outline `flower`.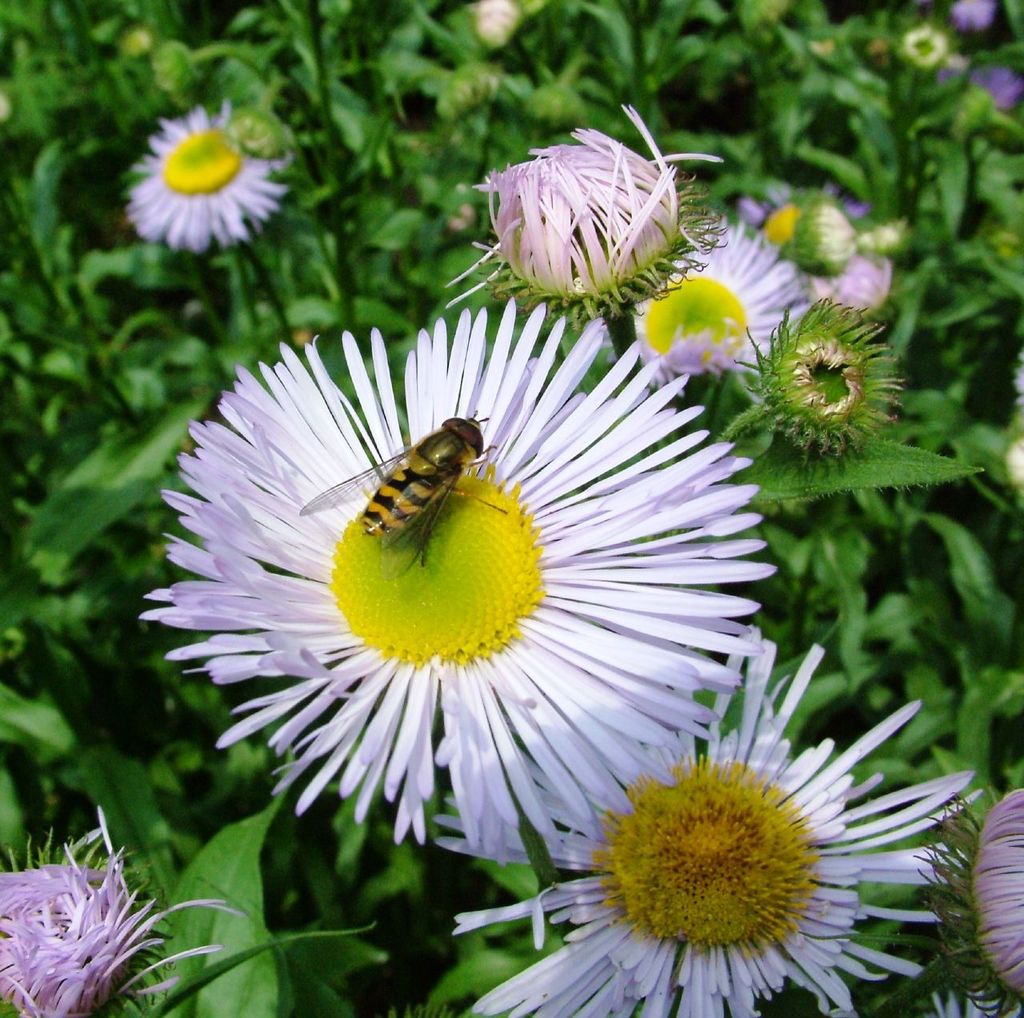
Outline: (x1=621, y1=206, x2=802, y2=392).
